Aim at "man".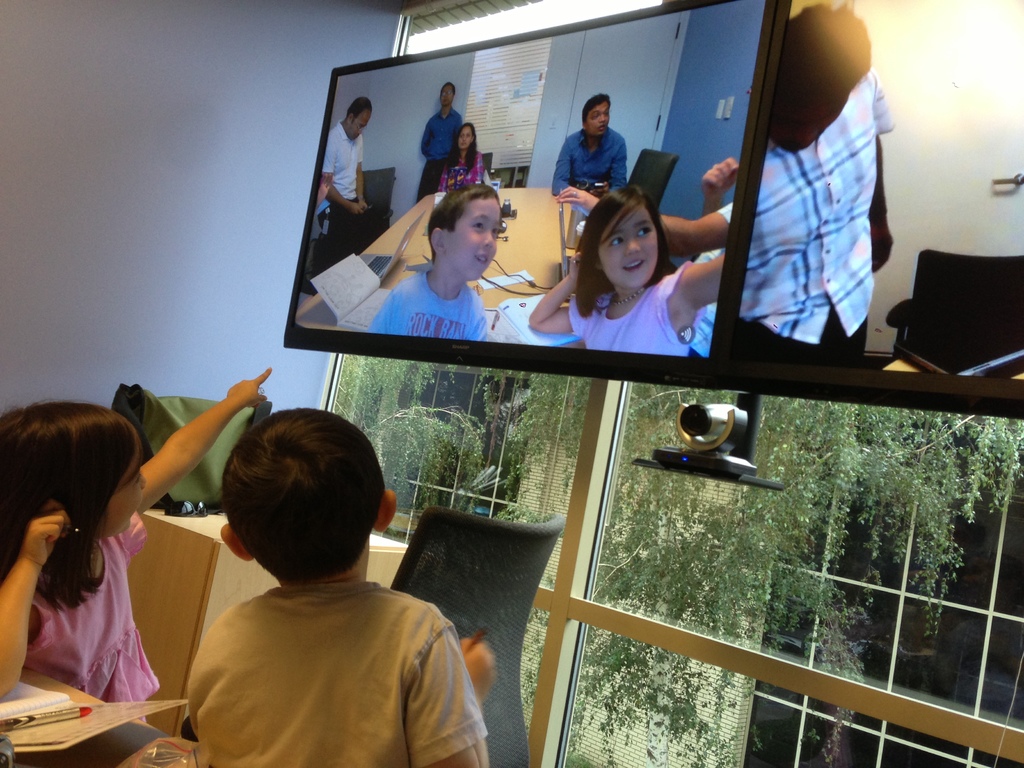
Aimed at x1=298, y1=95, x2=370, y2=301.
